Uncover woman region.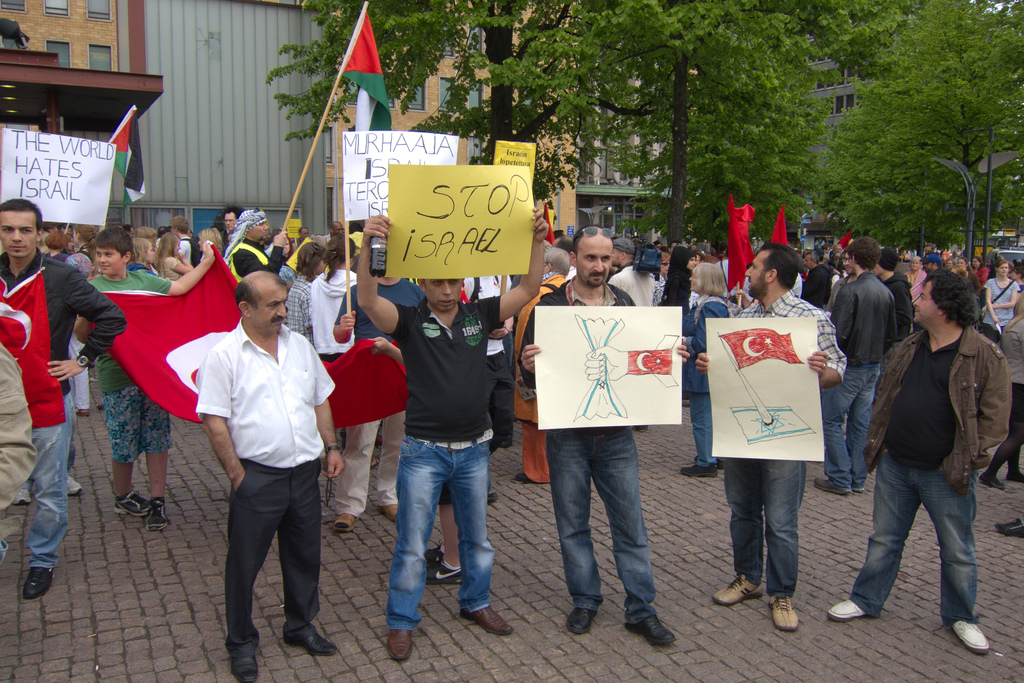
Uncovered: bbox=[676, 263, 731, 478].
